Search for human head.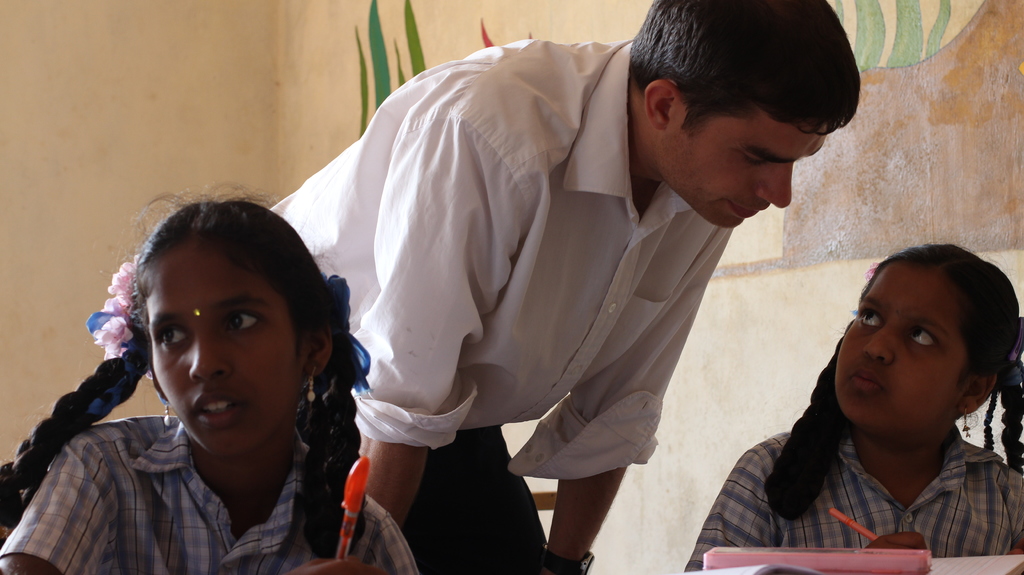
Found at box(85, 183, 350, 459).
